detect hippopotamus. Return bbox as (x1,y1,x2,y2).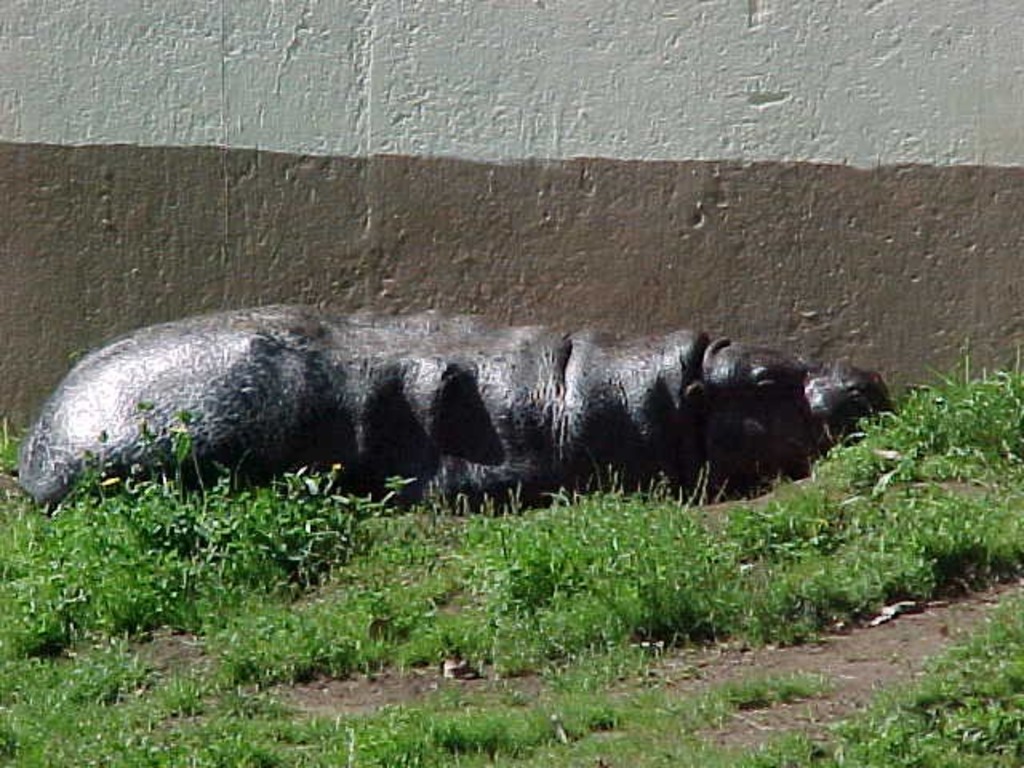
(16,302,893,518).
